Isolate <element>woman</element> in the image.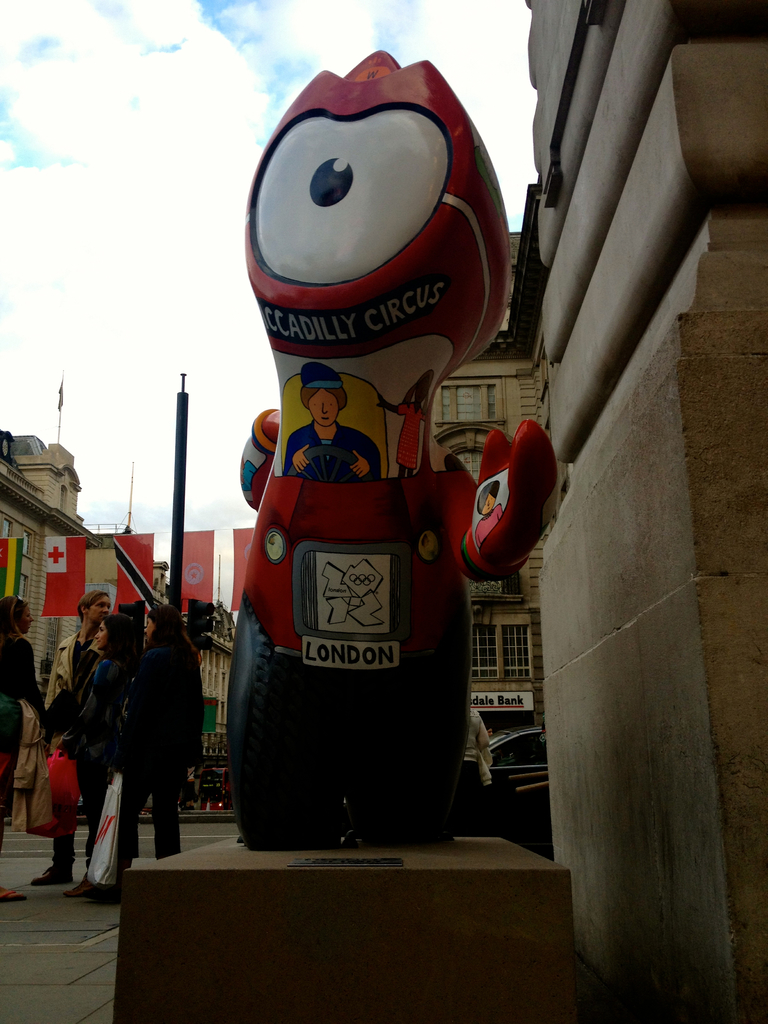
Isolated region: Rect(85, 602, 207, 903).
